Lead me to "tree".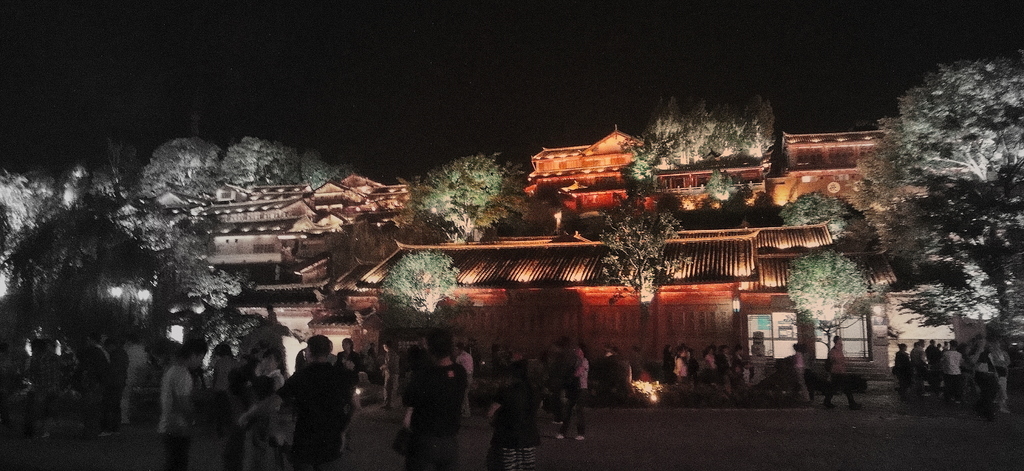
Lead to left=141, top=133, right=222, bottom=189.
